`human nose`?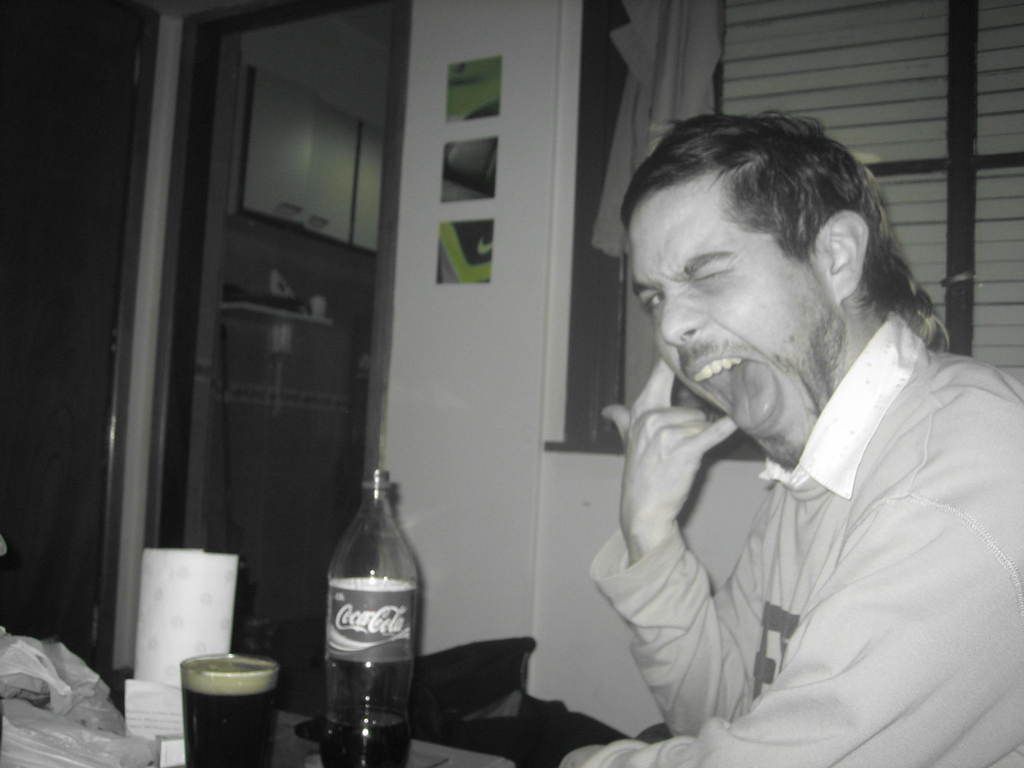
(662, 282, 709, 344)
